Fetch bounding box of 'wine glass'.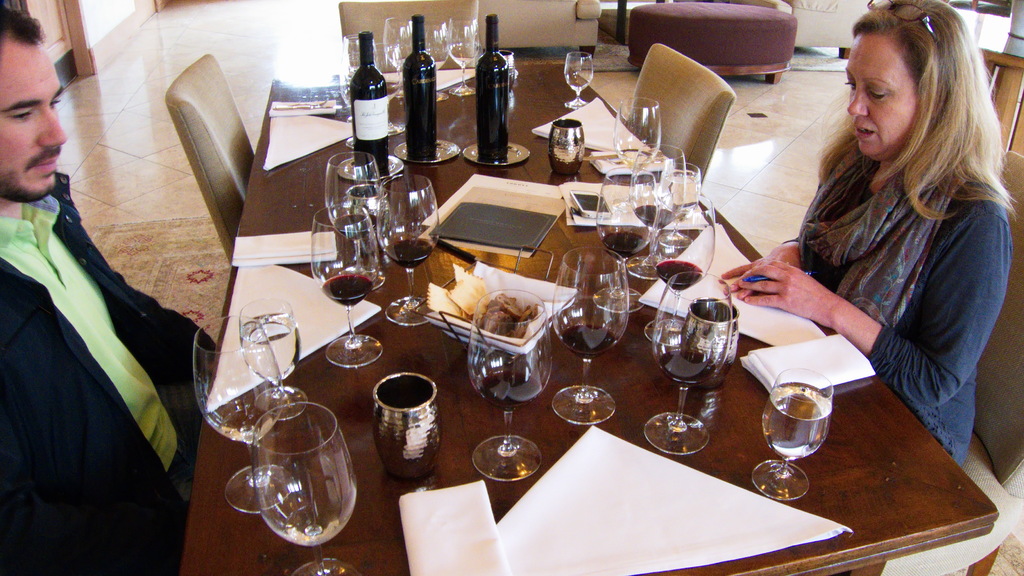
Bbox: 564,49,596,115.
